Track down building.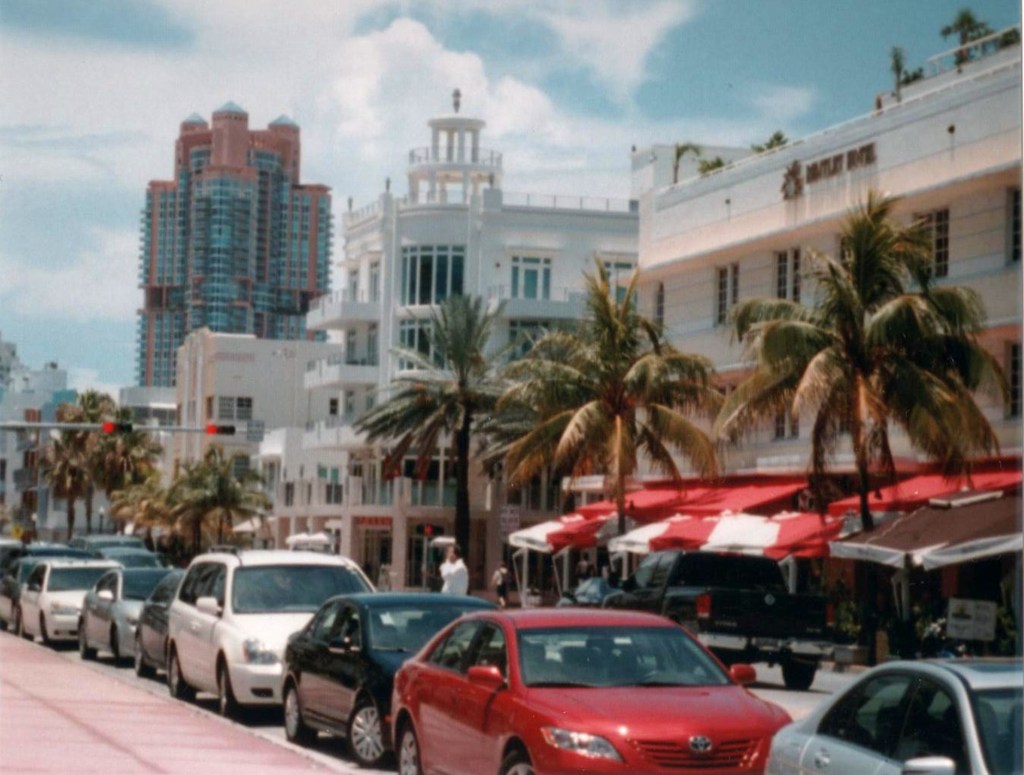
Tracked to [x1=109, y1=102, x2=364, y2=430].
